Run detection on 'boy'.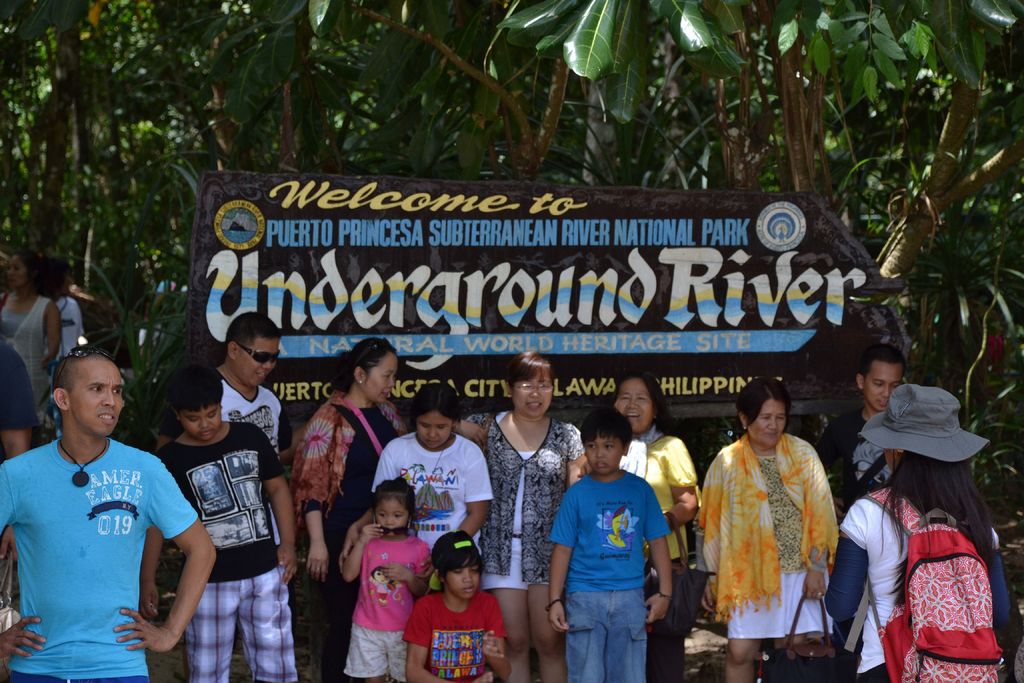
Result: locate(545, 407, 672, 682).
